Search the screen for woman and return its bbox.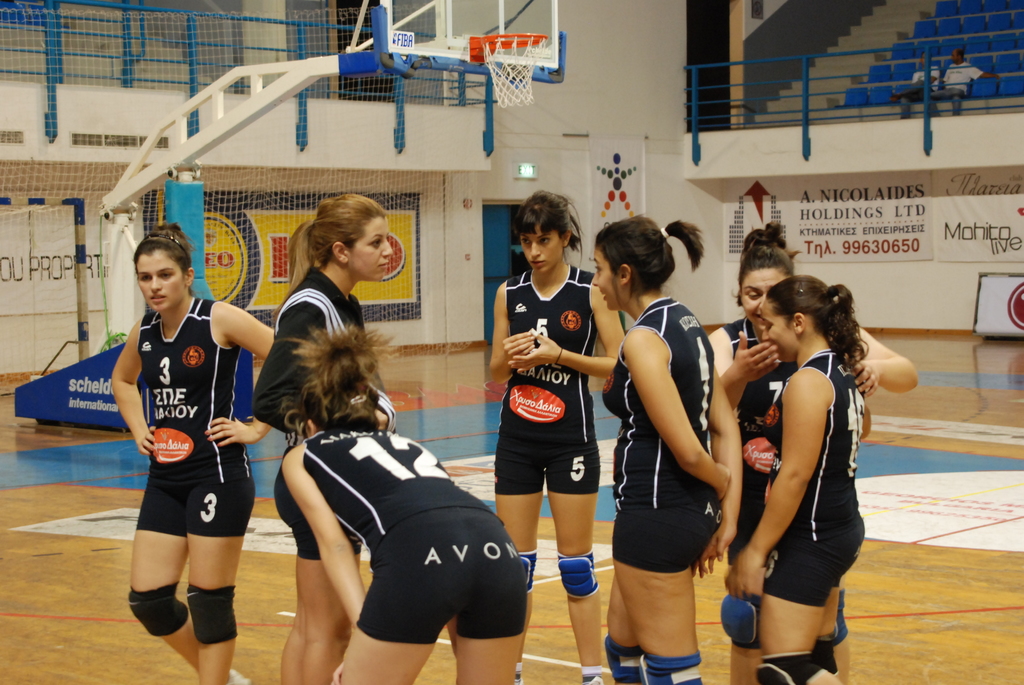
Found: left=246, top=191, right=399, bottom=684.
